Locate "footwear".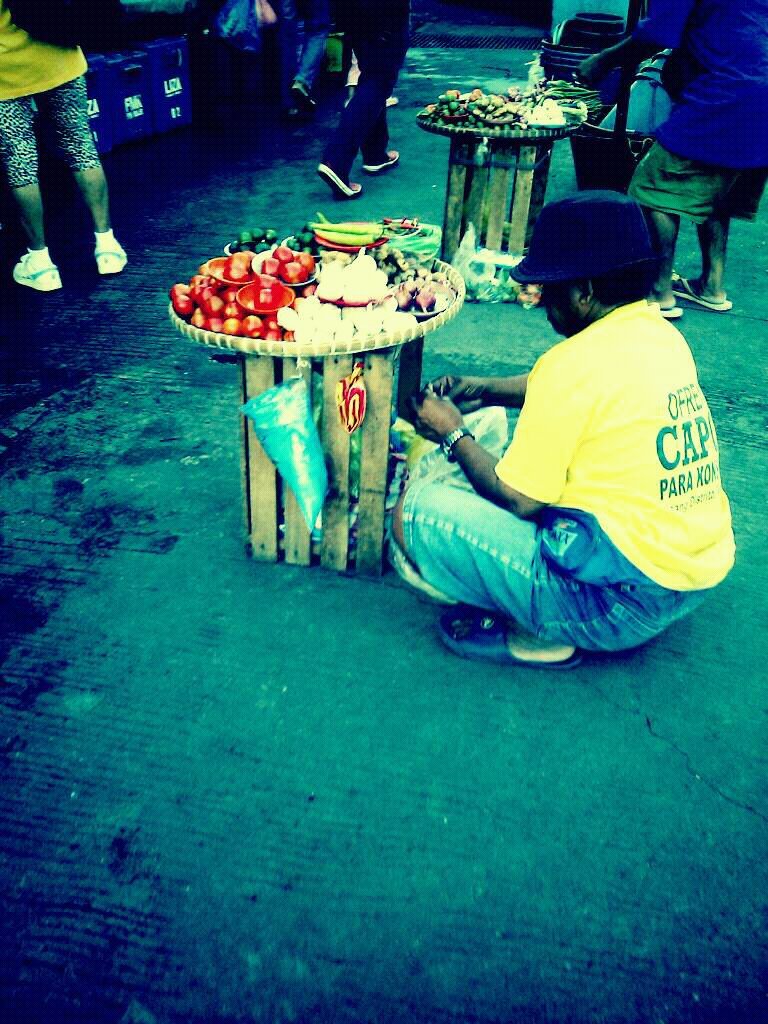
Bounding box: <region>88, 228, 131, 280</region>.
